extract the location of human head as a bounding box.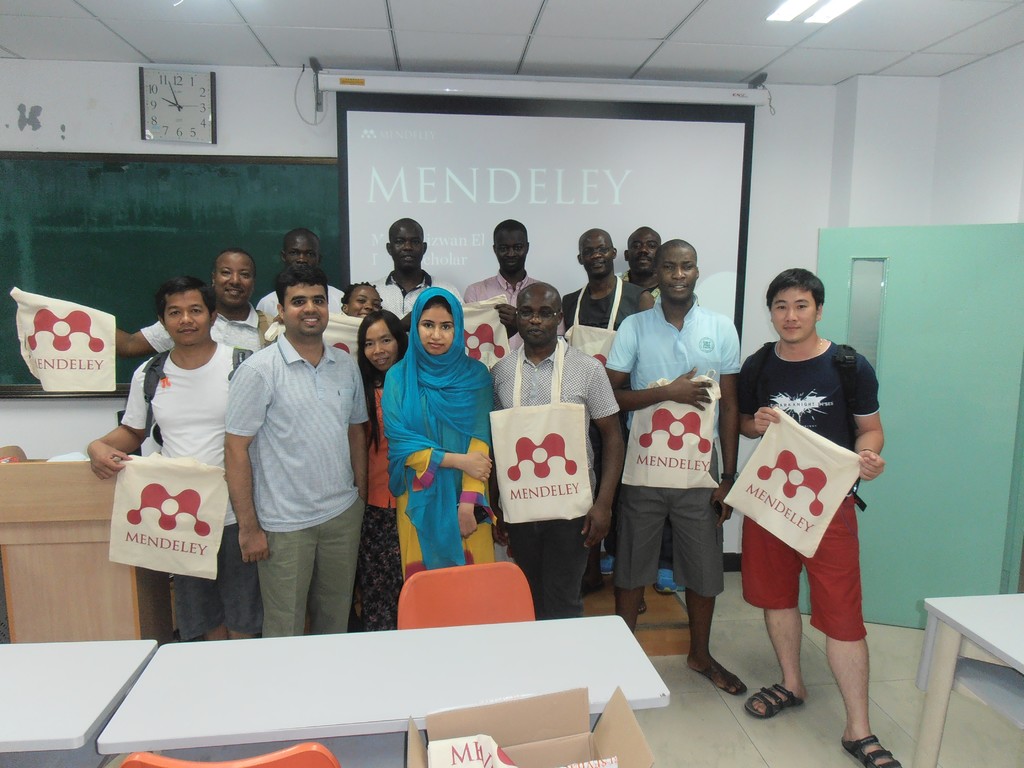
342,280,383,319.
